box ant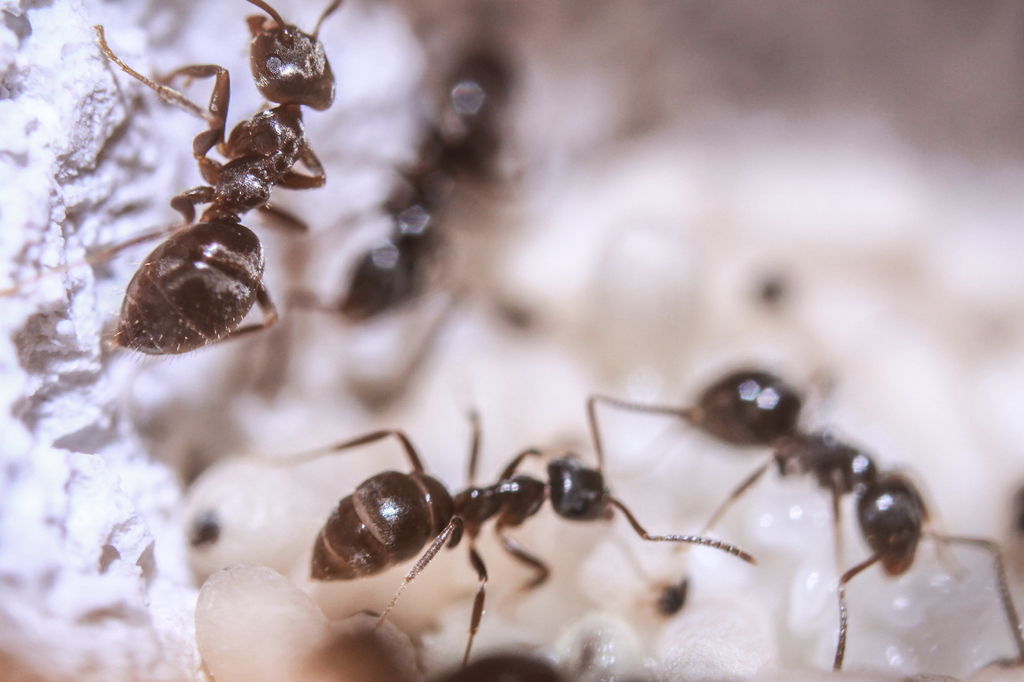
666:339:1023:681
